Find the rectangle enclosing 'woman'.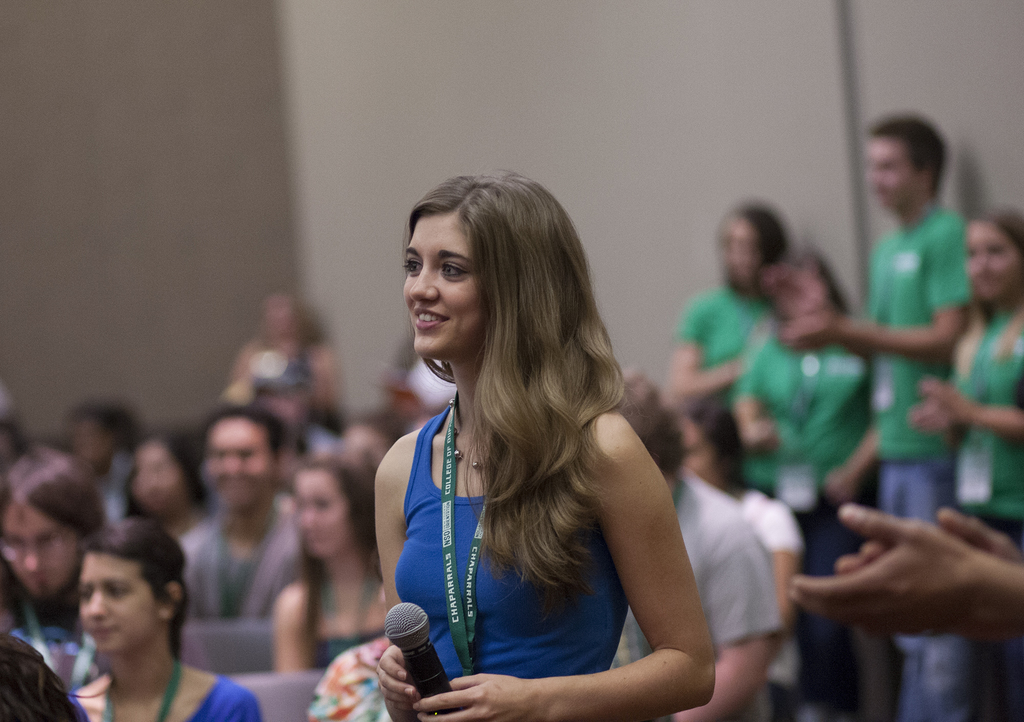
bbox(273, 453, 395, 675).
